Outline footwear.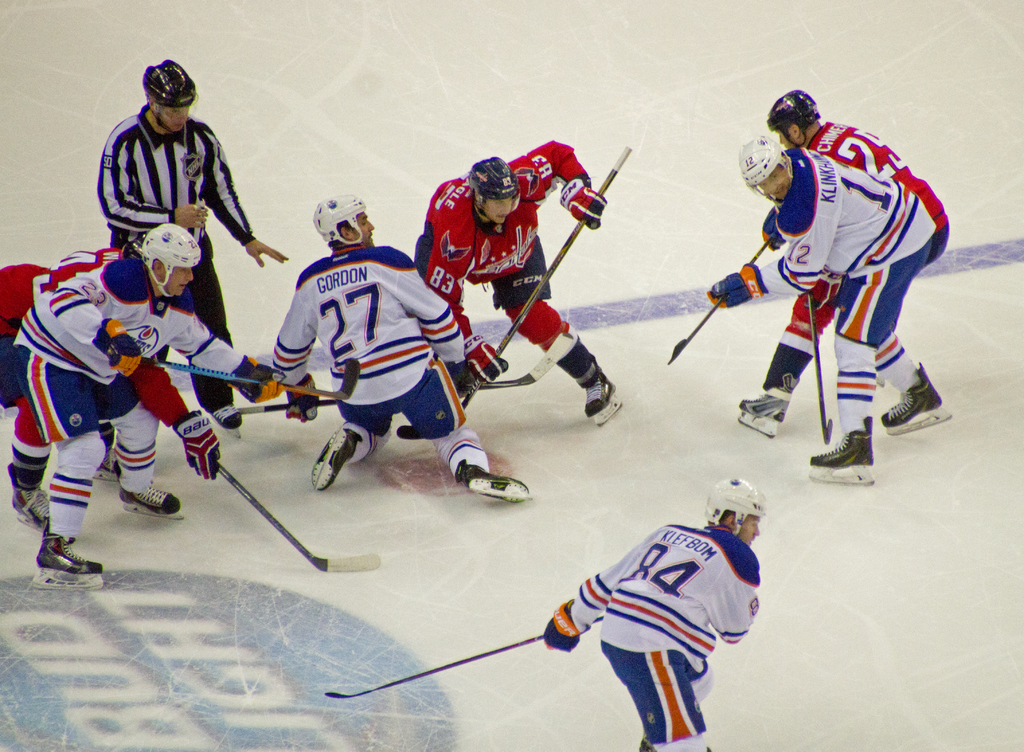
Outline: (123, 484, 183, 514).
